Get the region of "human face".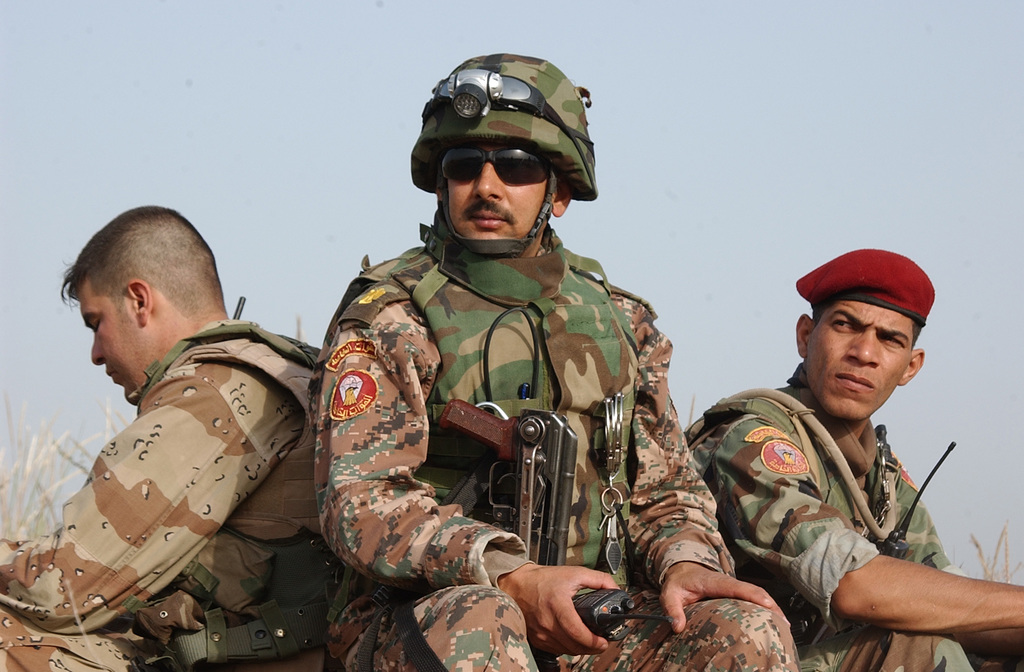
[86, 268, 140, 400].
